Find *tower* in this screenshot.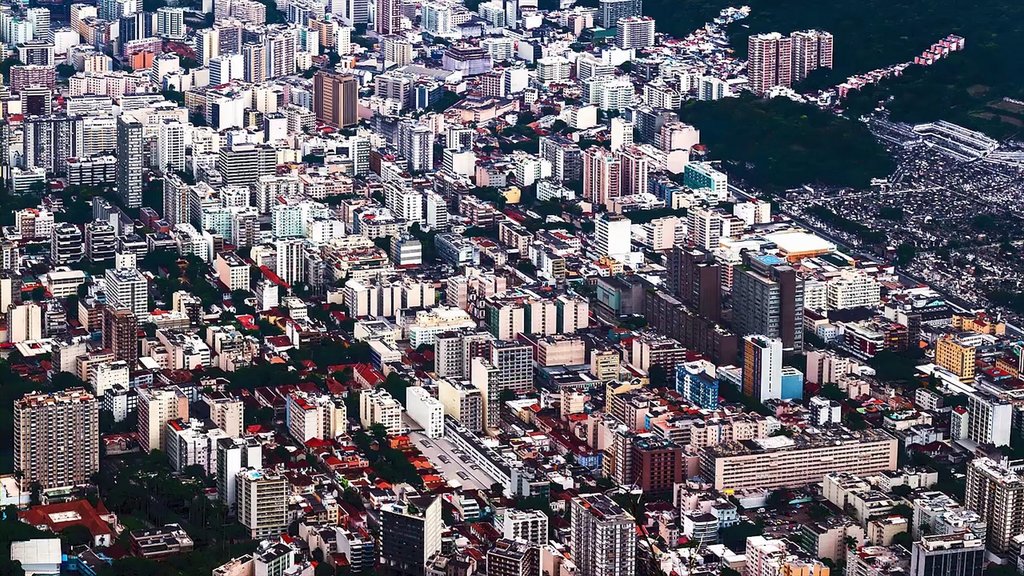
The bounding box for *tower* is crop(278, 239, 301, 287).
